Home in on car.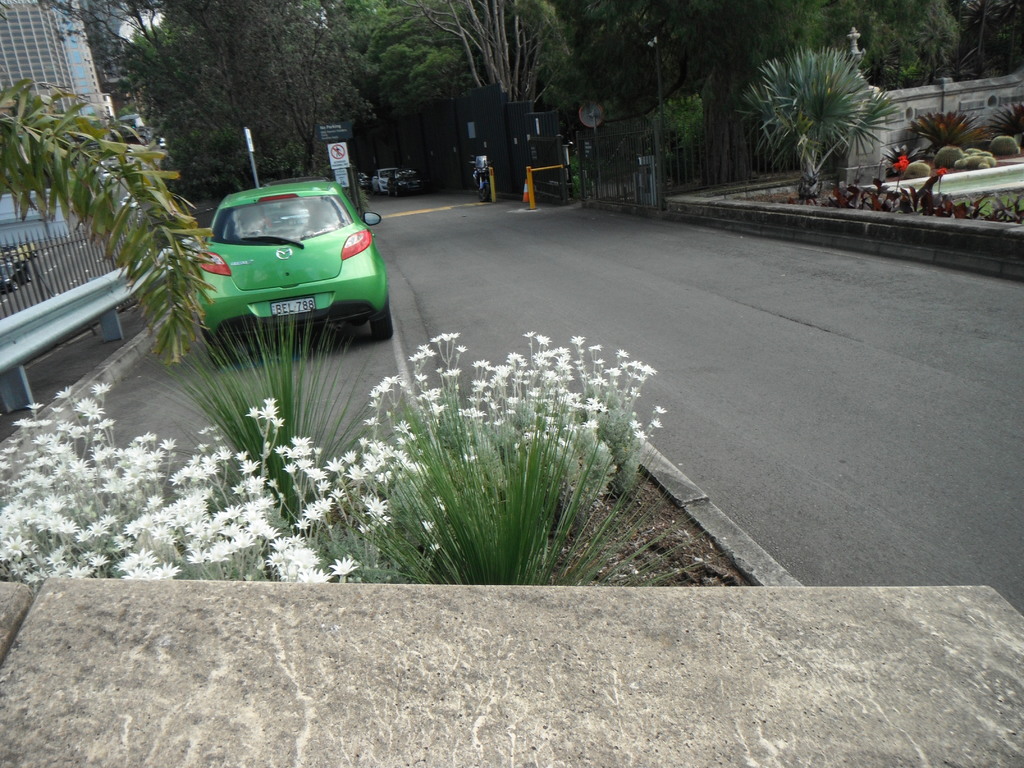
Homed in at (382, 161, 419, 193).
